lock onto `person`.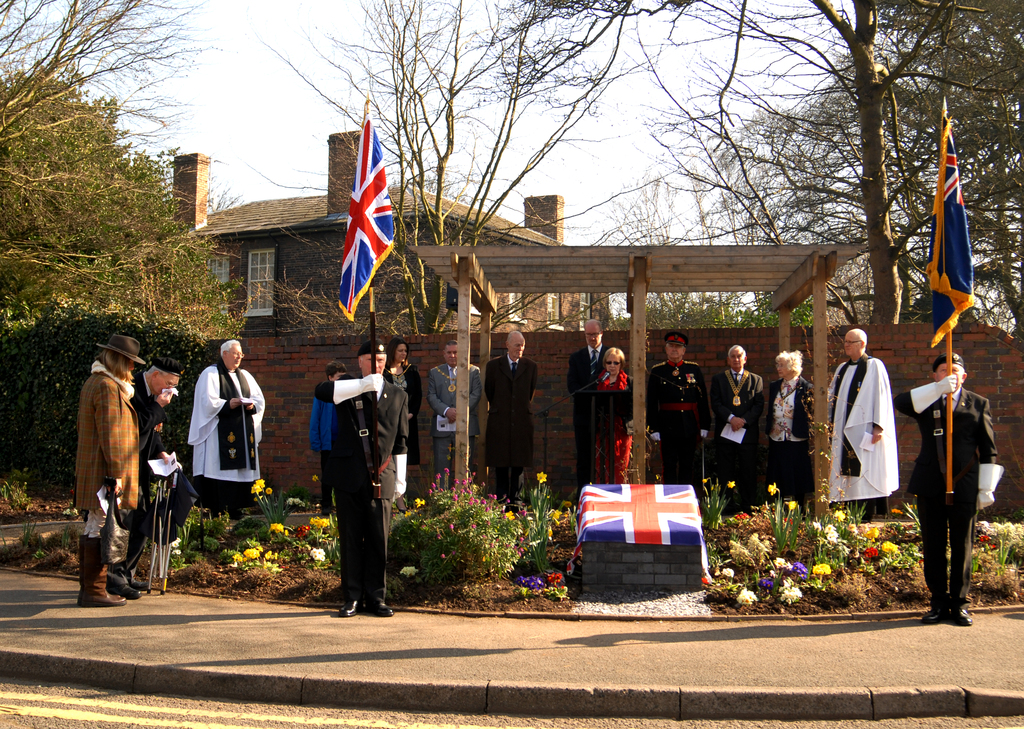
Locked: l=821, t=324, r=901, b=510.
